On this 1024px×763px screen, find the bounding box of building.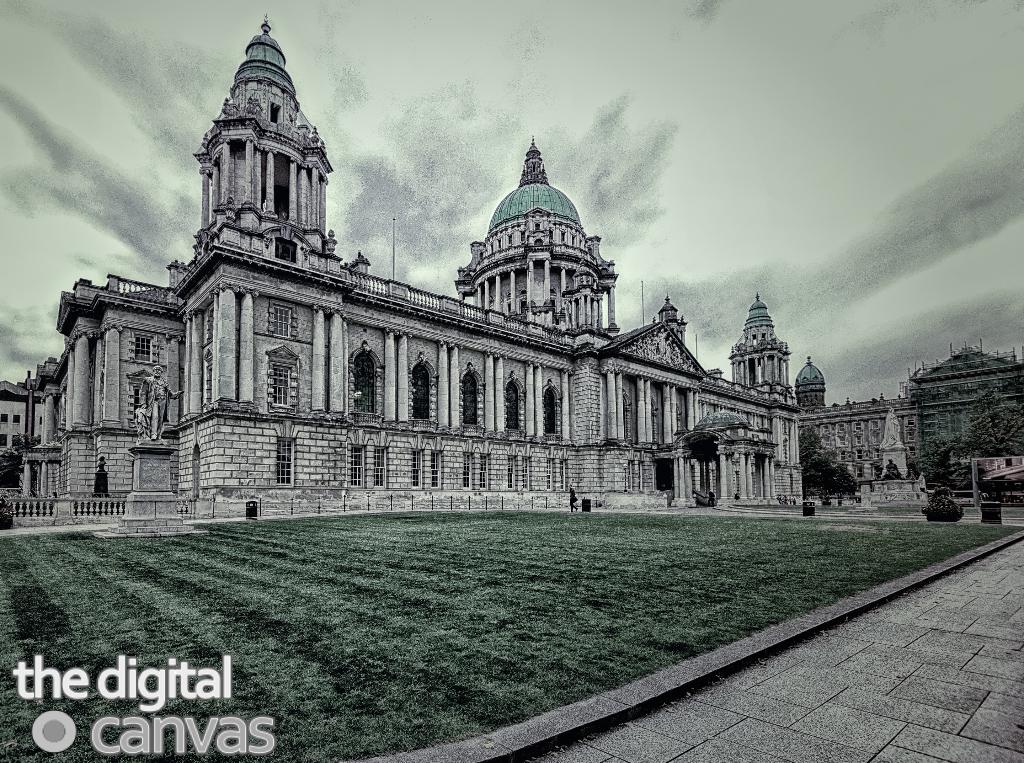
Bounding box: BBox(0, 13, 1023, 519).
